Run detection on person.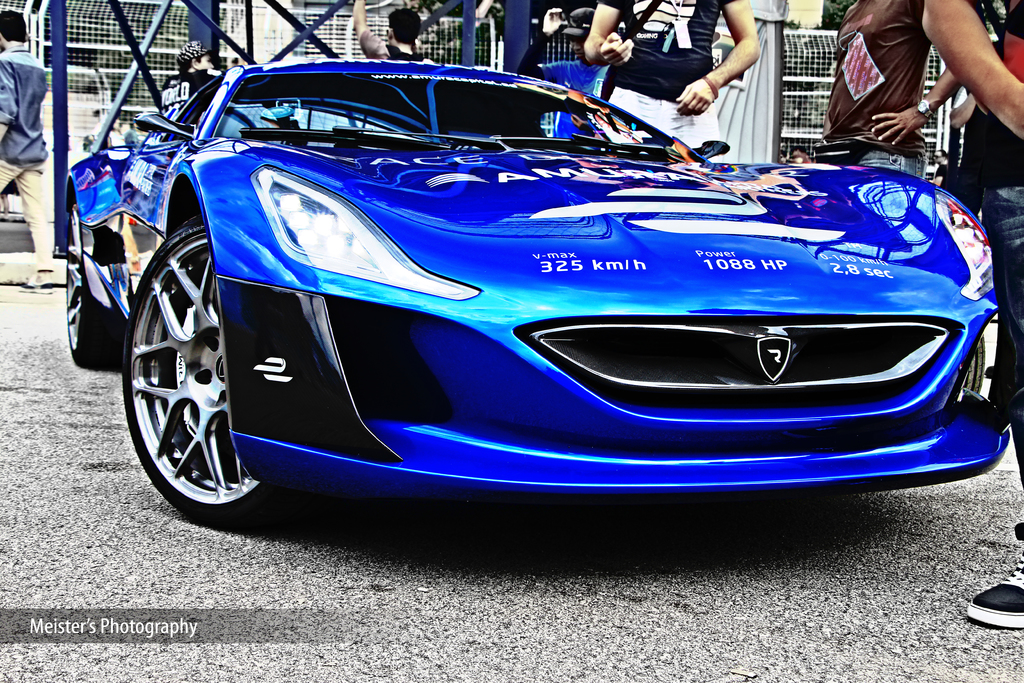
Result: (left=348, top=0, right=440, bottom=68).
